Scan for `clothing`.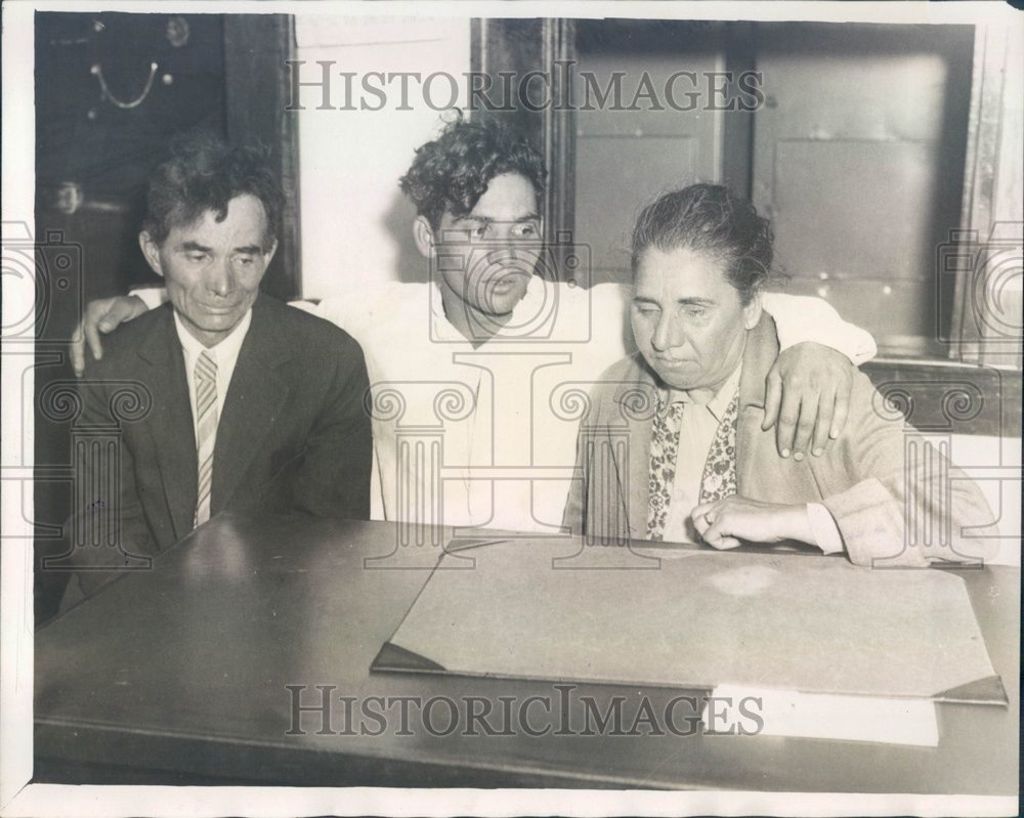
Scan result: pyautogui.locateOnScreen(134, 294, 879, 541).
